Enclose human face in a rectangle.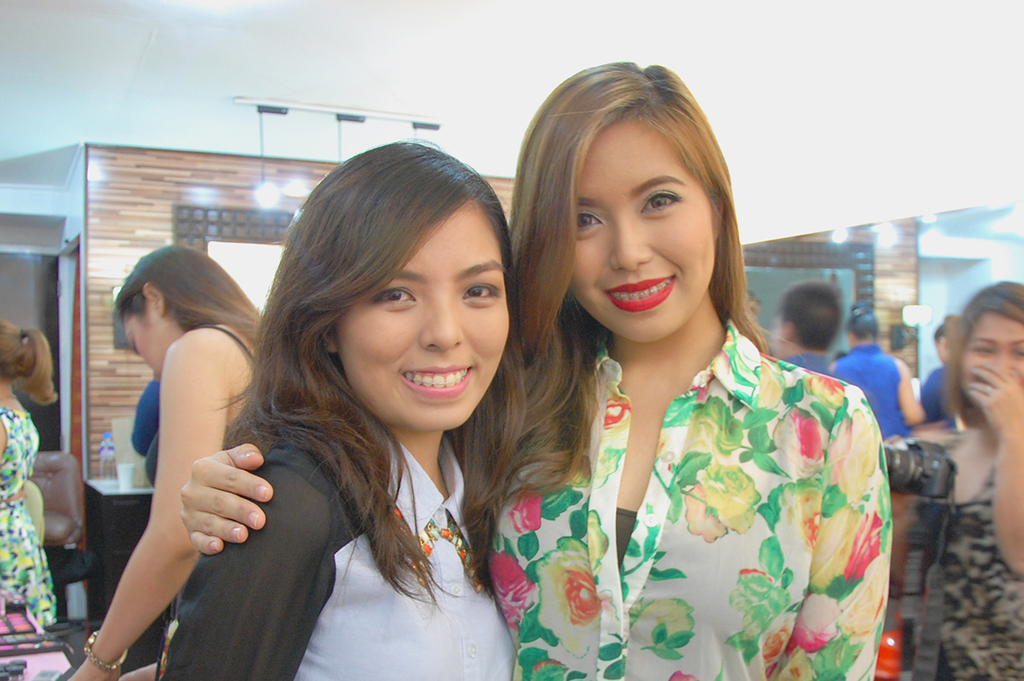
box(123, 311, 182, 382).
